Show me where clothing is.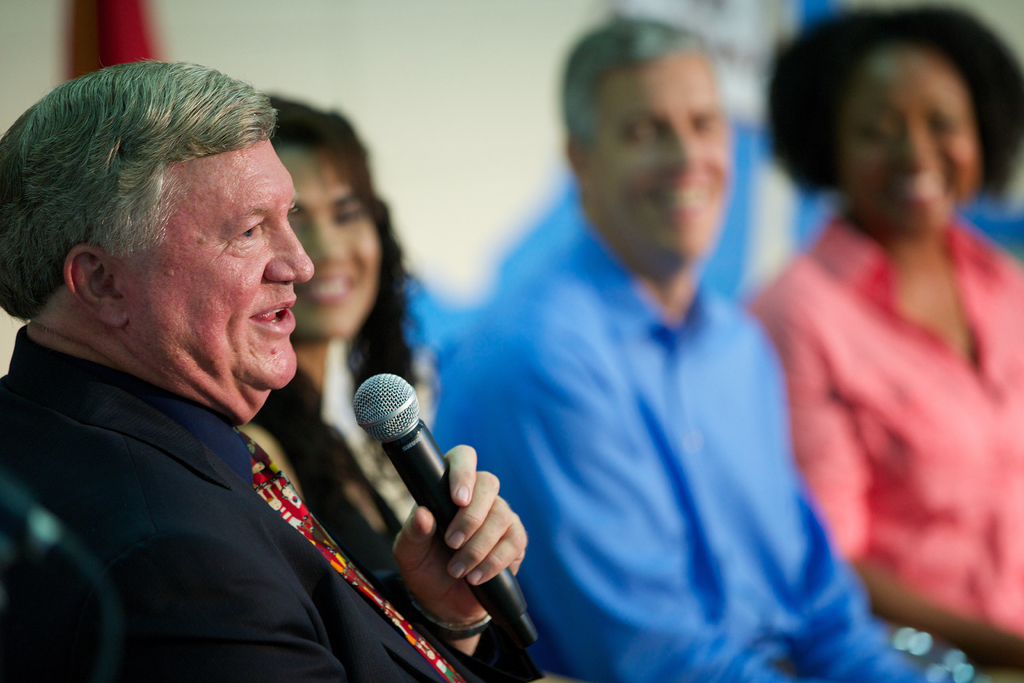
clothing is at locate(769, 132, 1015, 654).
